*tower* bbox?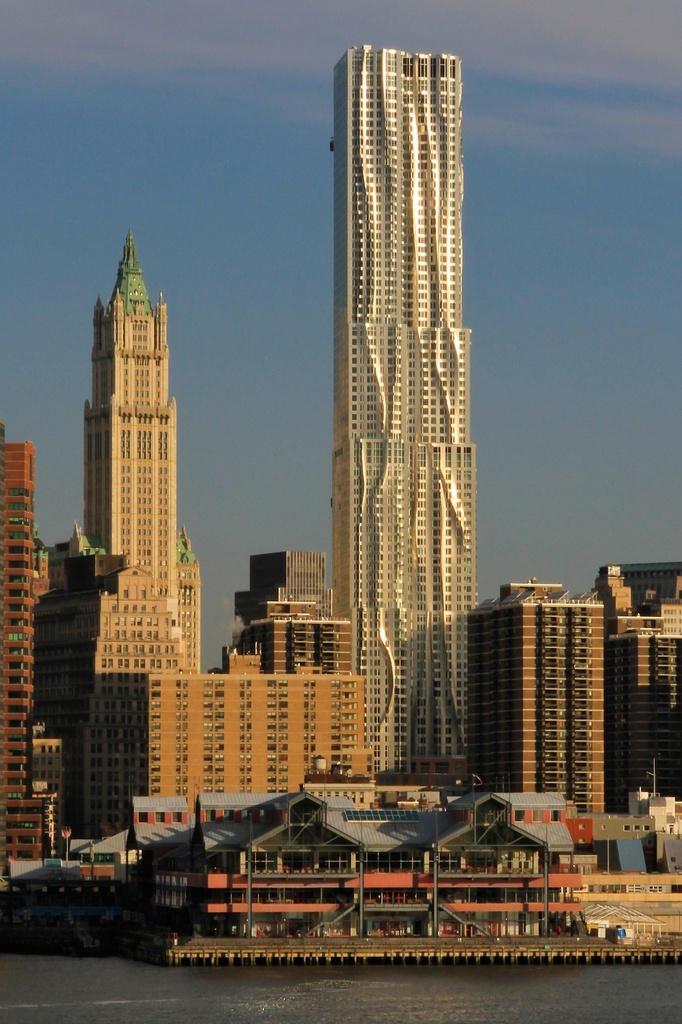
bbox=(49, 181, 207, 666)
